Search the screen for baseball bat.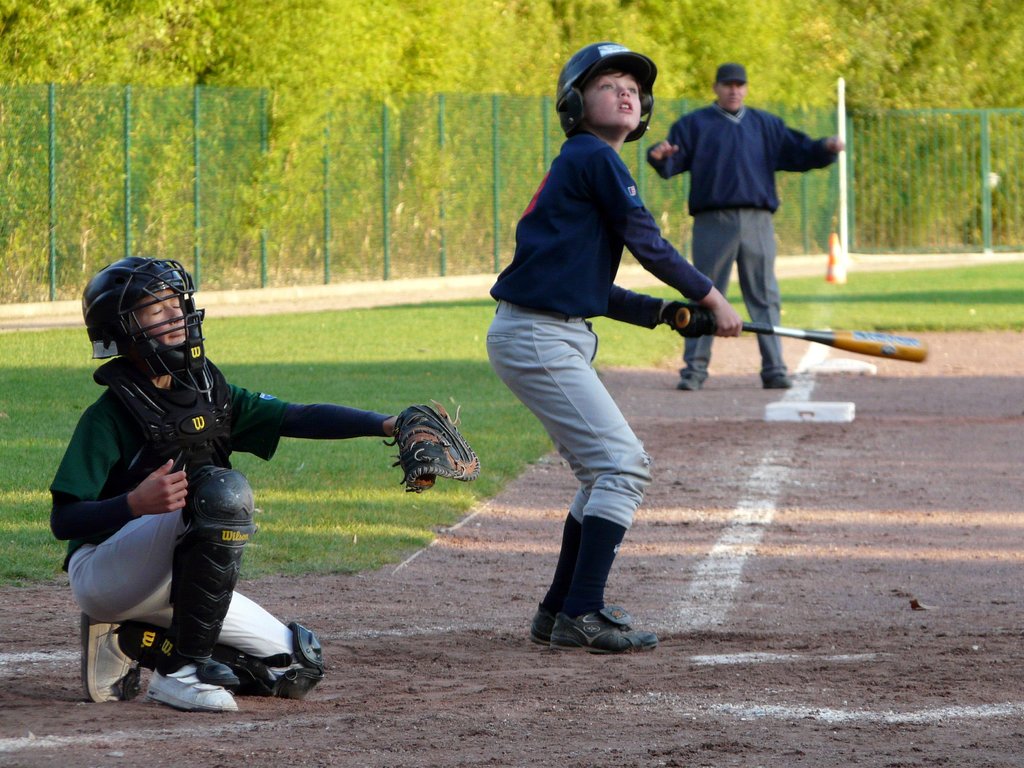
Found at [left=676, top=305, right=929, bottom=360].
